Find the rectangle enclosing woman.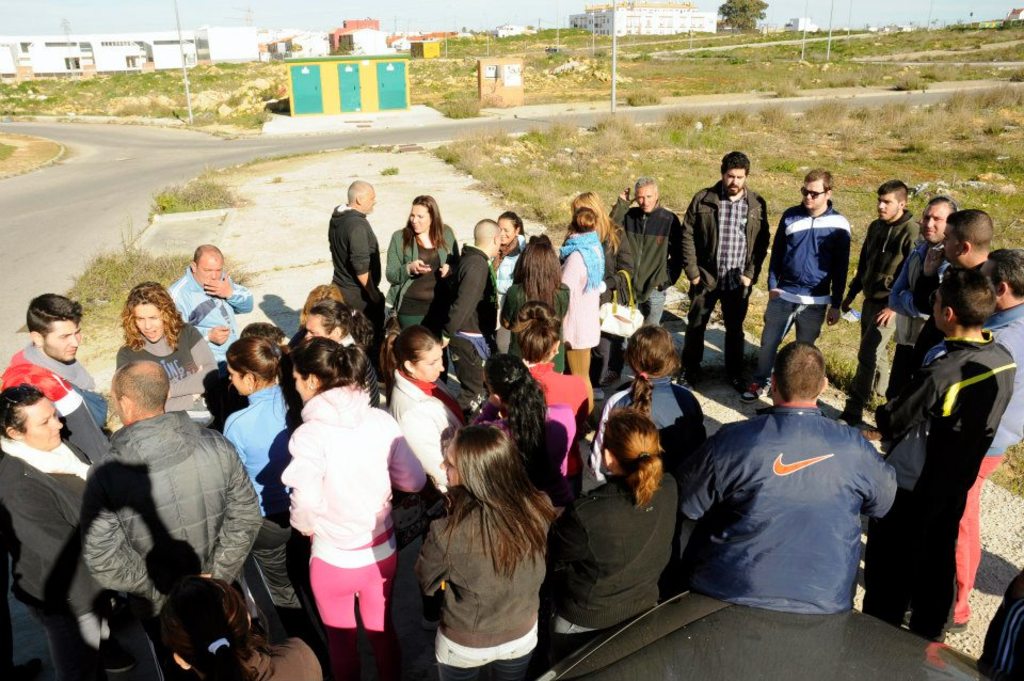
Rect(553, 405, 681, 659).
